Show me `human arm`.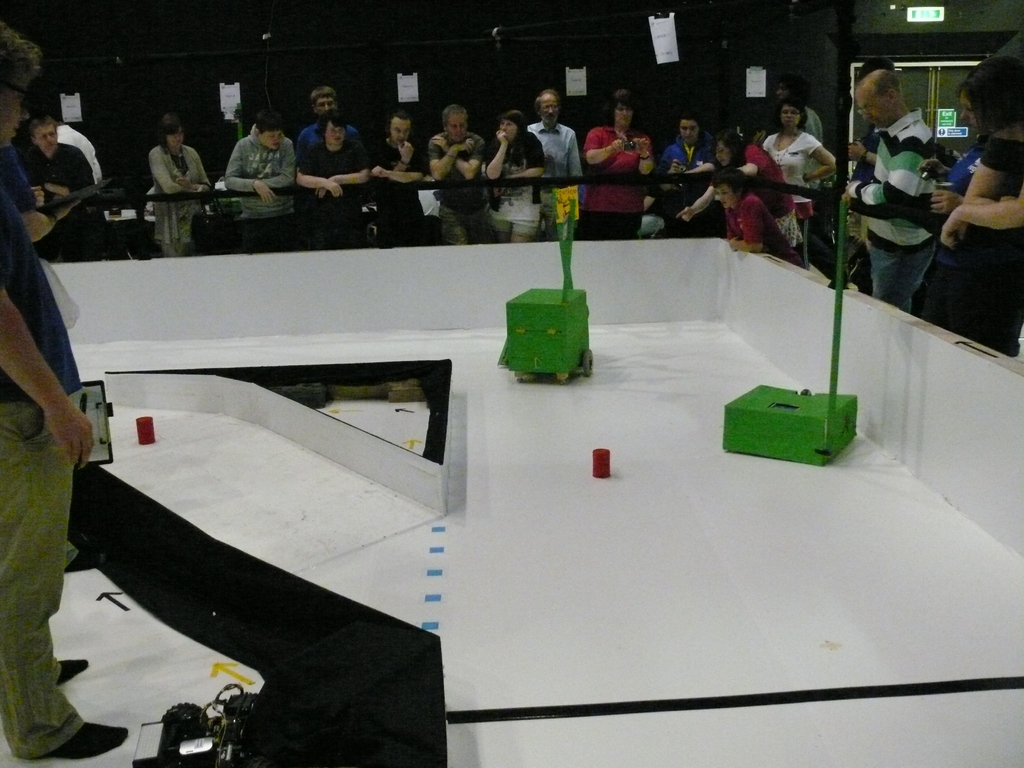
`human arm` is here: [left=41, top=141, right=97, bottom=199].
